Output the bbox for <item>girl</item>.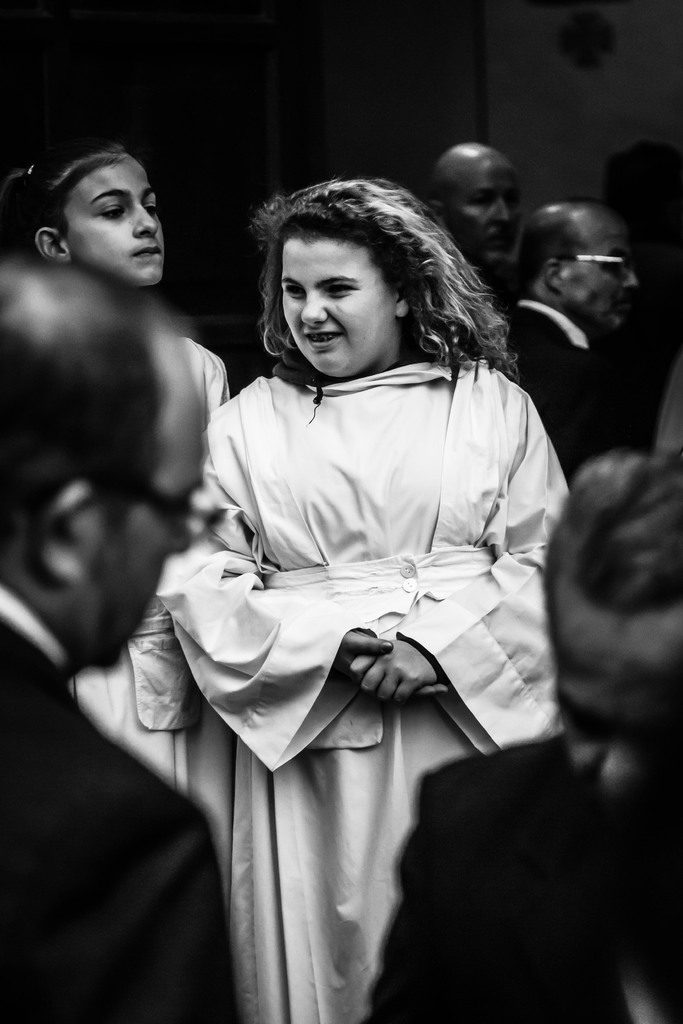
<box>131,163,601,1023</box>.
